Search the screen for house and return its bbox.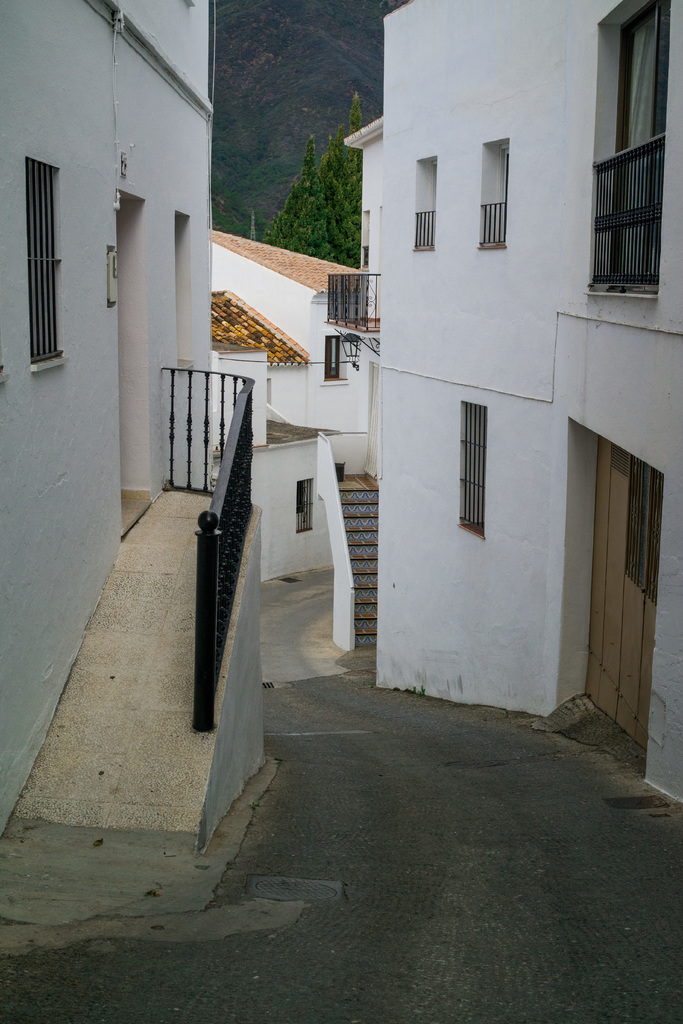
Found: (left=327, top=1, right=679, bottom=799).
